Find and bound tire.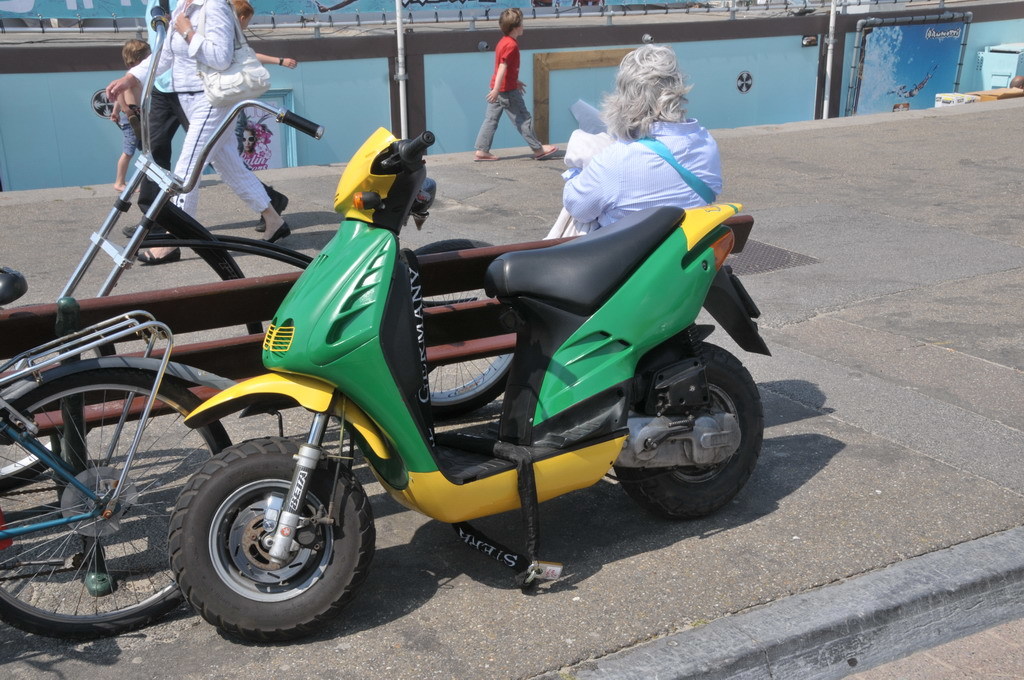
Bound: box=[0, 371, 230, 643].
